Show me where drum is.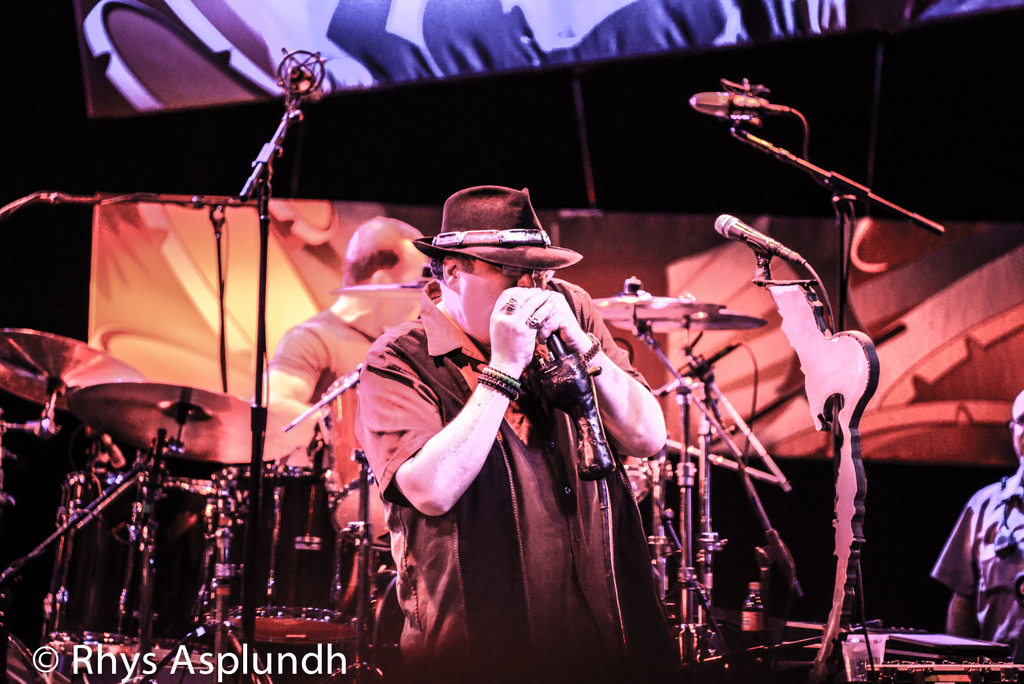
drum is at (left=27, top=469, right=139, bottom=538).
